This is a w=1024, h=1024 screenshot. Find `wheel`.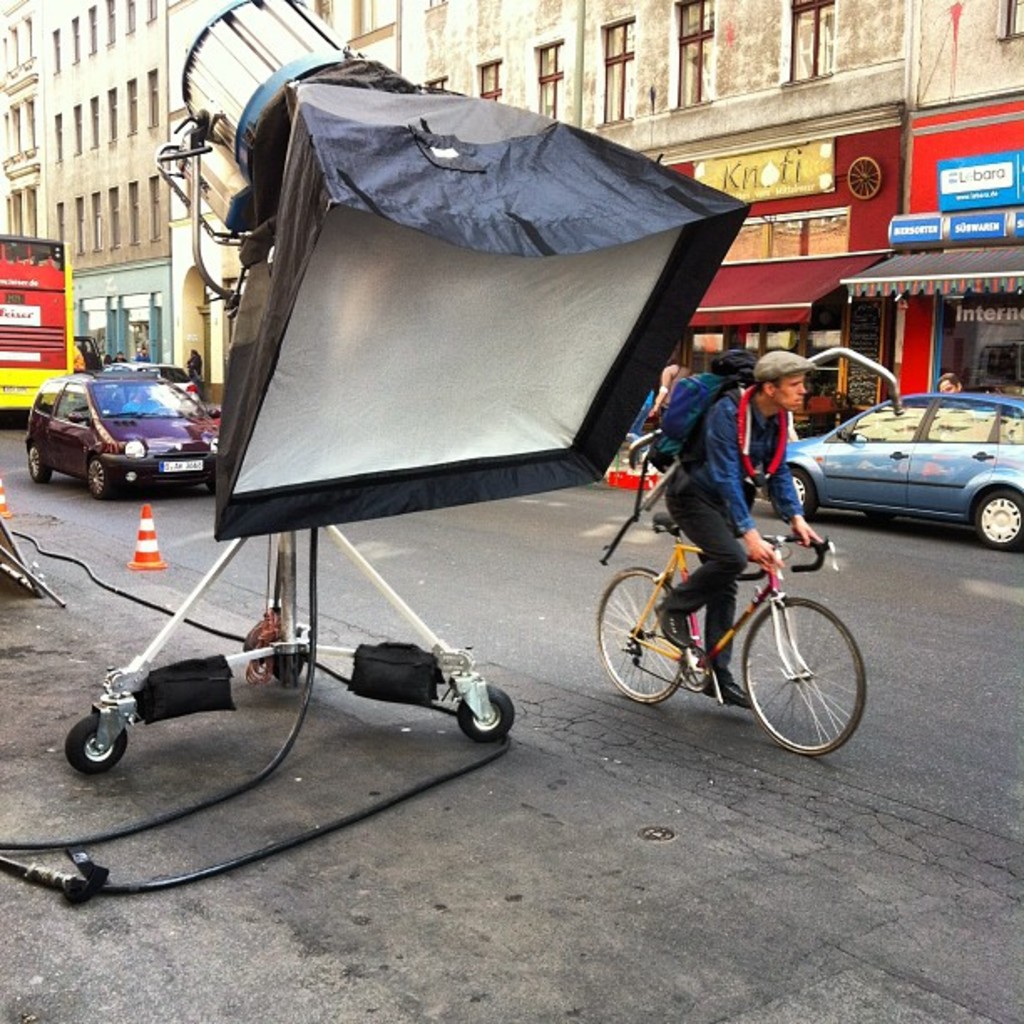
Bounding box: 90,458,112,499.
